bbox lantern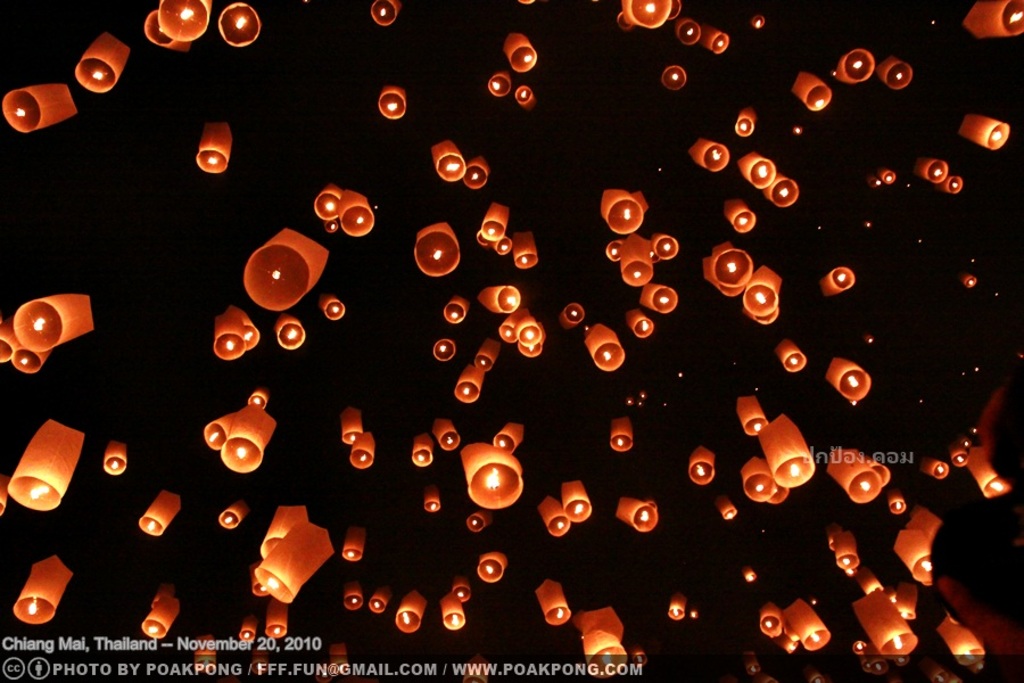
431, 142, 463, 180
